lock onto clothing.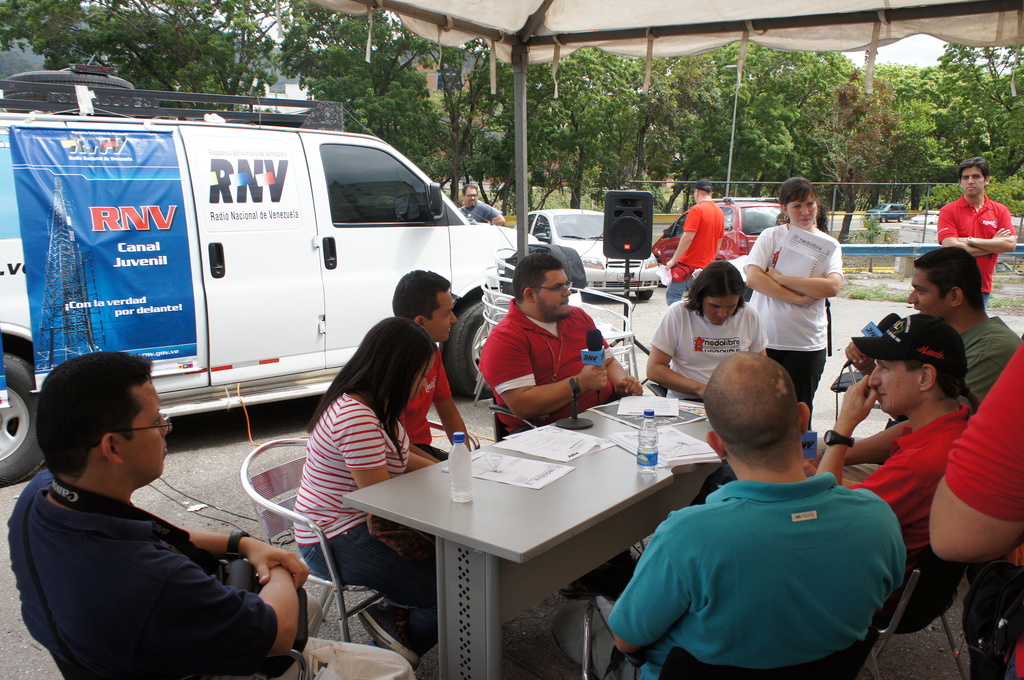
Locked: (left=9, top=461, right=280, bottom=677).
